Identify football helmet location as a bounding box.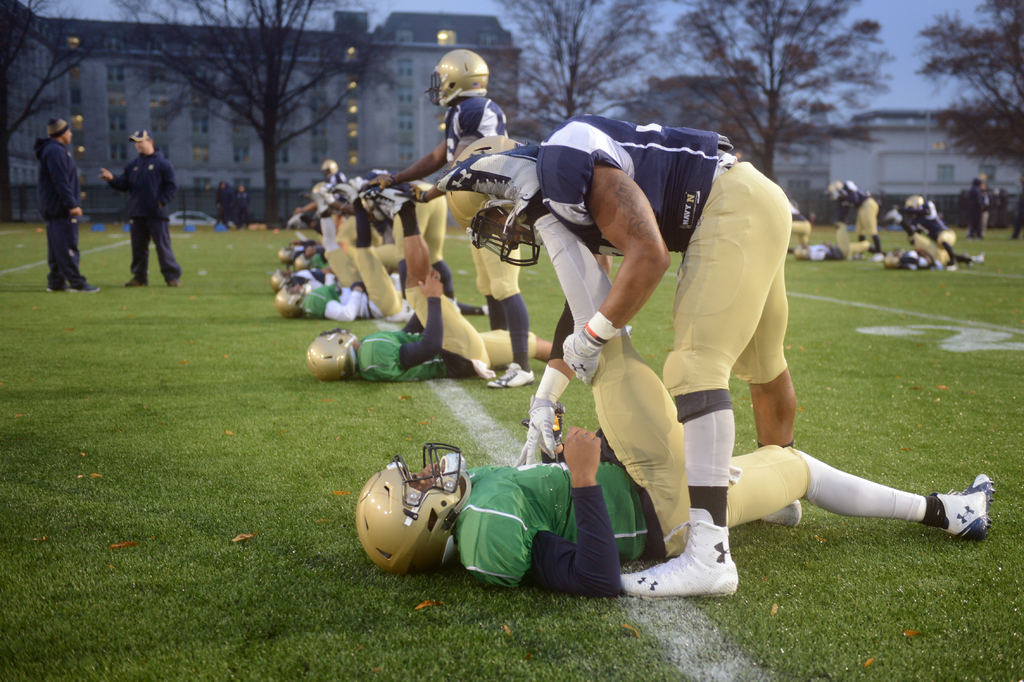
[427,49,493,99].
